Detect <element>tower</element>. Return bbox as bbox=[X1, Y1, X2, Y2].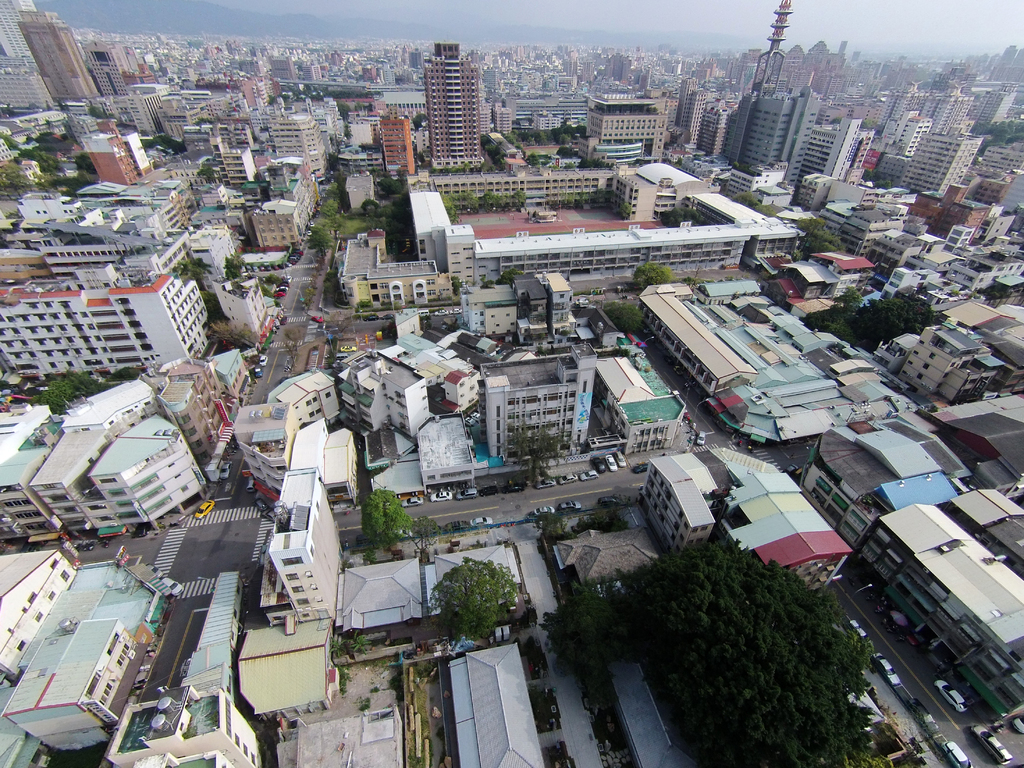
bbox=[763, 92, 812, 200].
